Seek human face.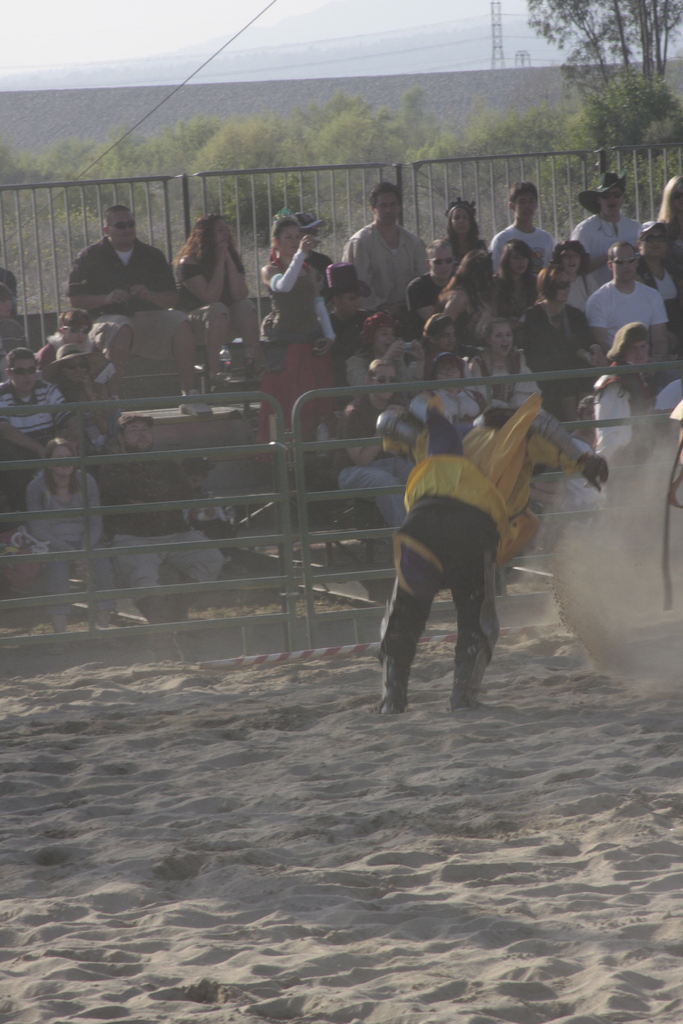
(432,323,455,356).
